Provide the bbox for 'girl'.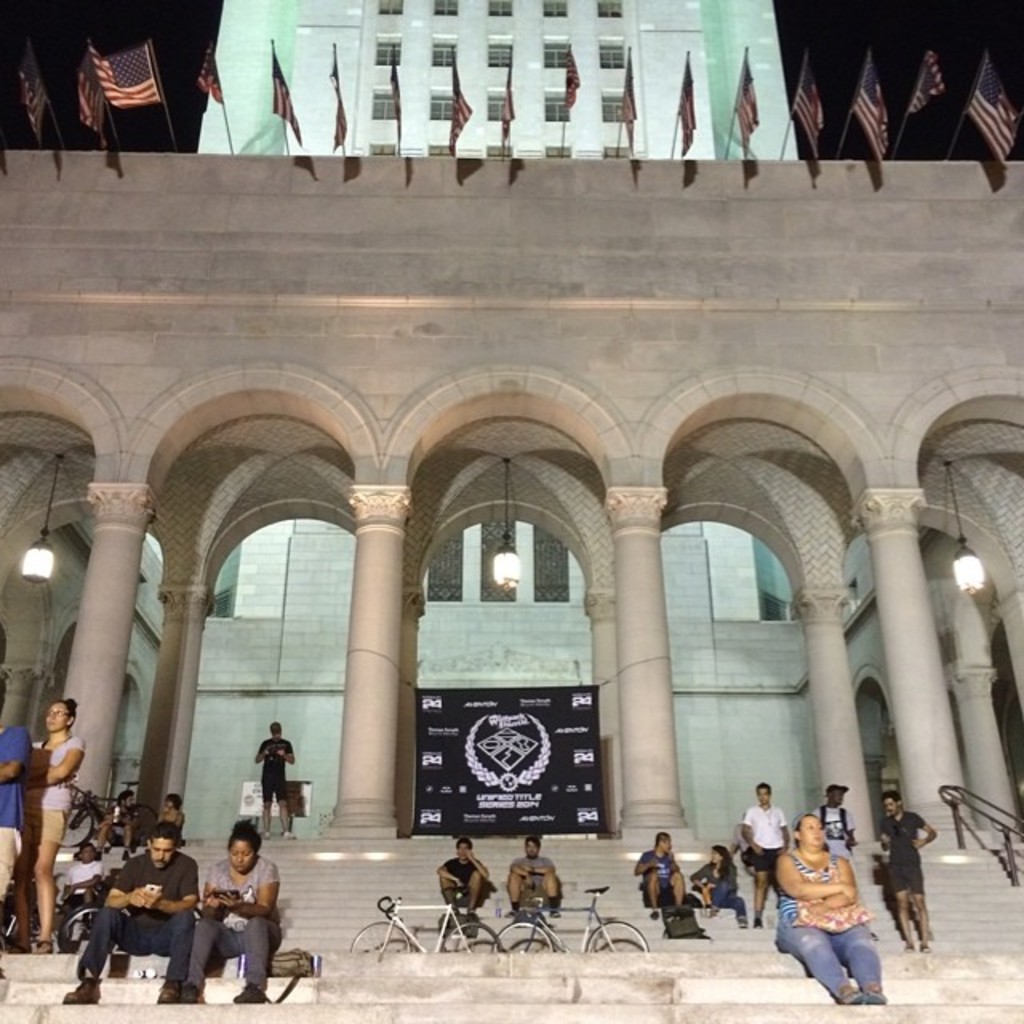
[182,822,282,1010].
